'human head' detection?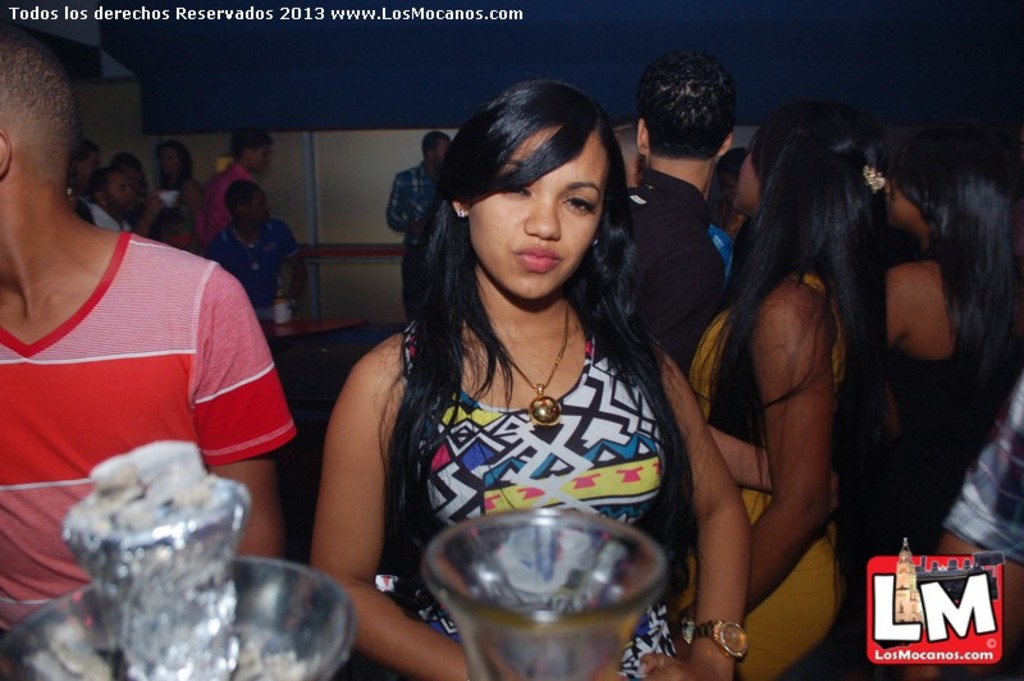
636, 49, 733, 165
